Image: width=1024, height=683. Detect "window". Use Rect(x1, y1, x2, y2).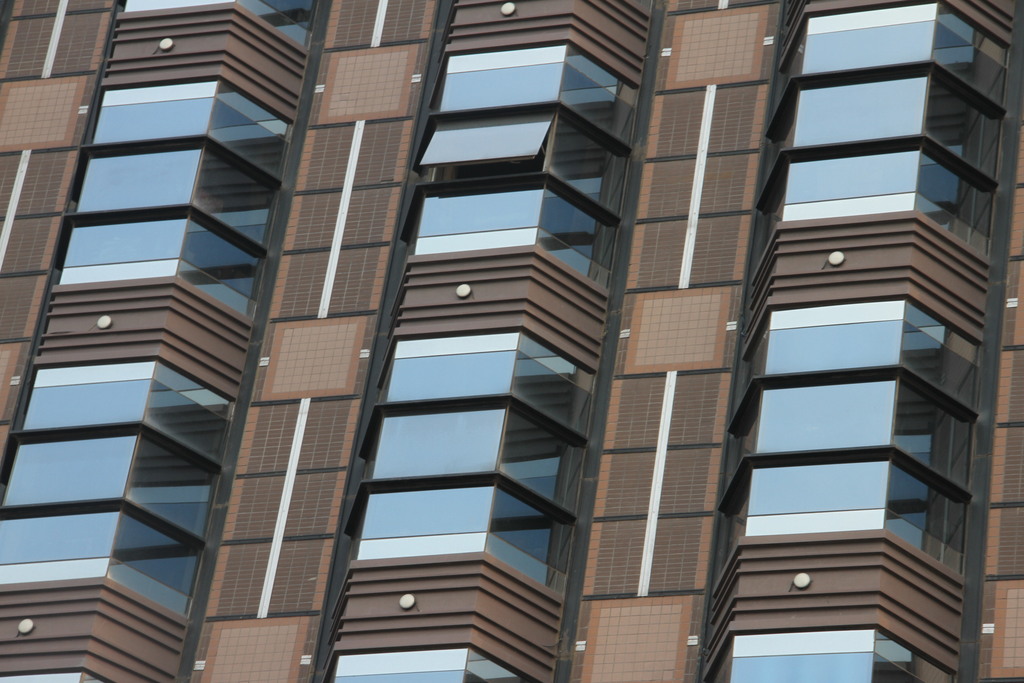
Rect(0, 497, 204, 617).
